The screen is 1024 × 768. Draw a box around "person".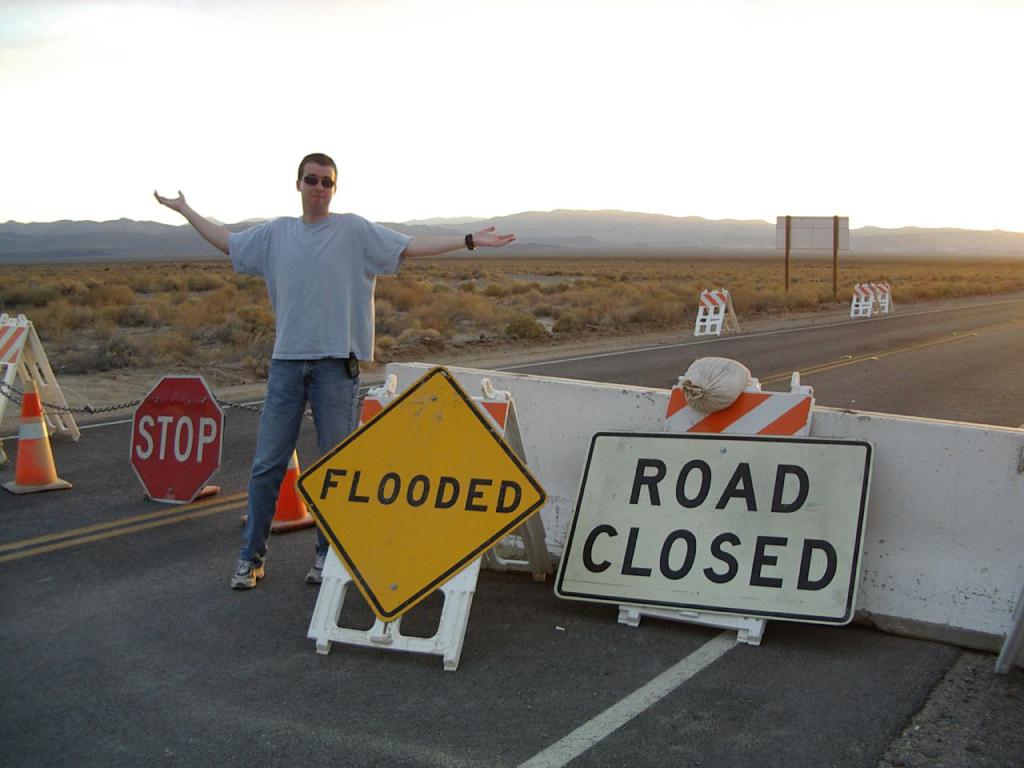
(167, 144, 456, 579).
